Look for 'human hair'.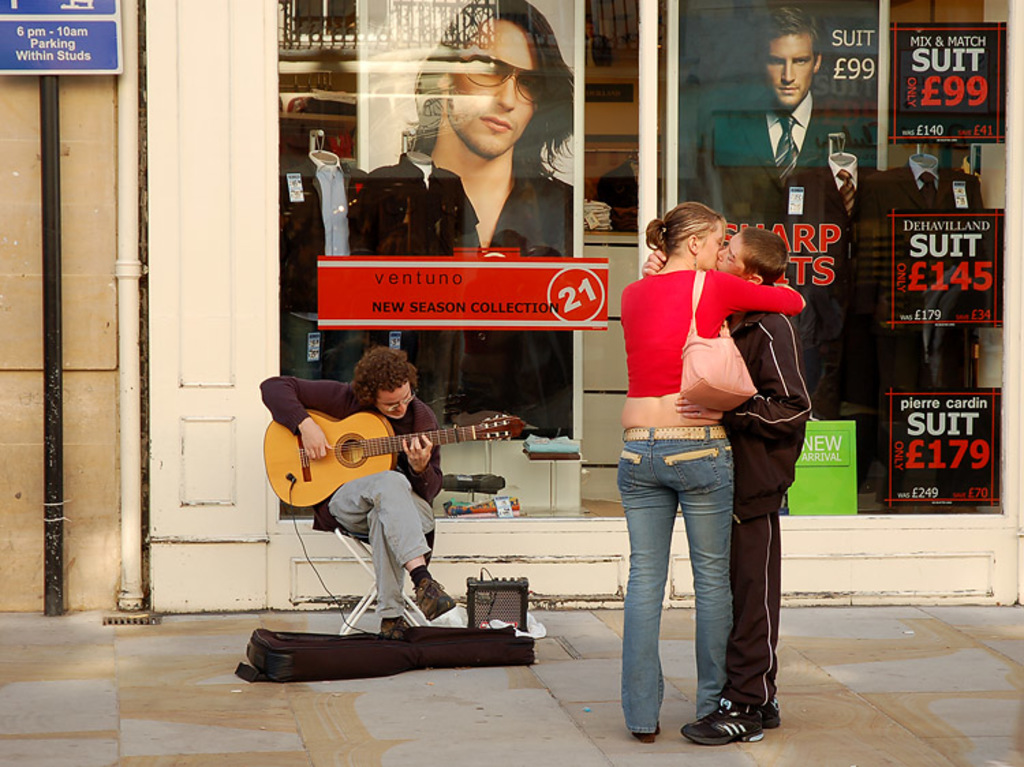
Found: [639, 195, 732, 265].
